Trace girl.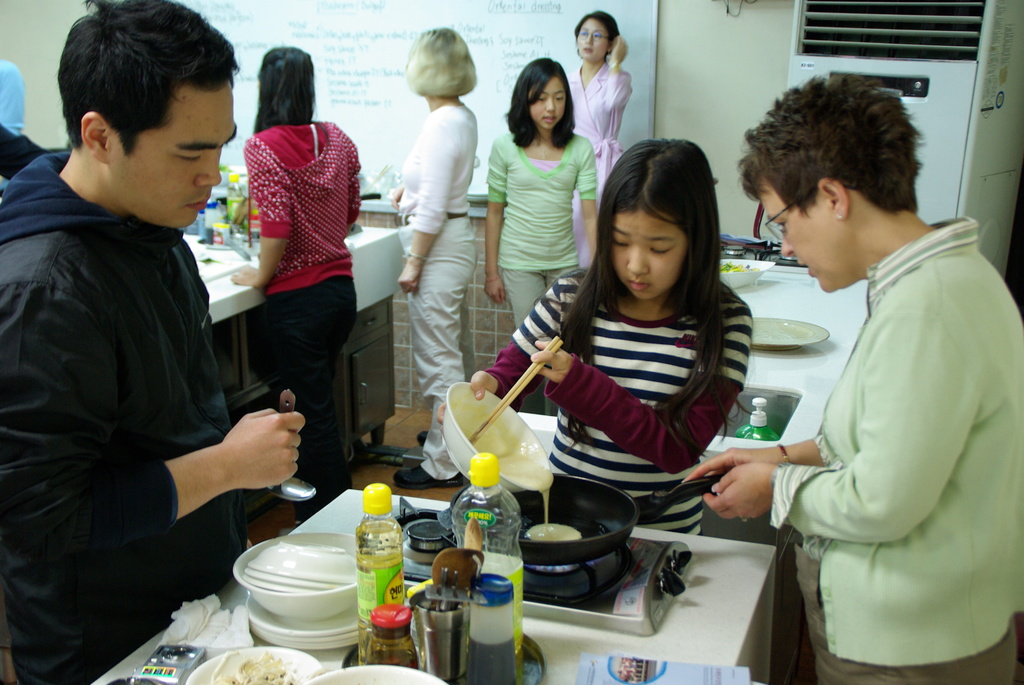
Traced to {"x1": 484, "y1": 58, "x2": 598, "y2": 414}.
